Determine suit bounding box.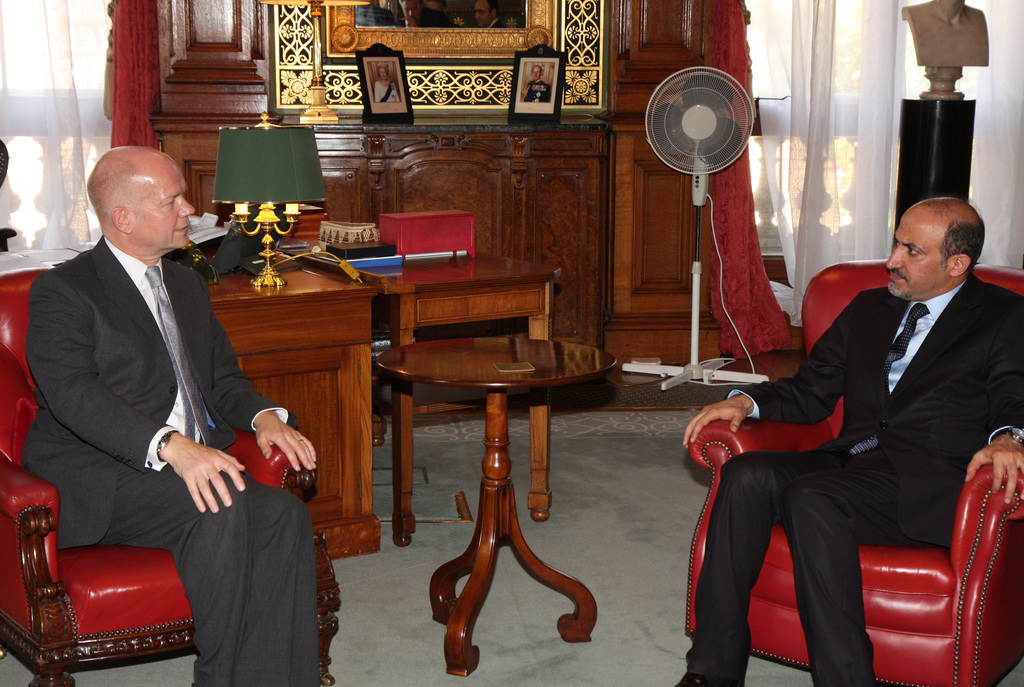
Determined: [17, 240, 317, 686].
